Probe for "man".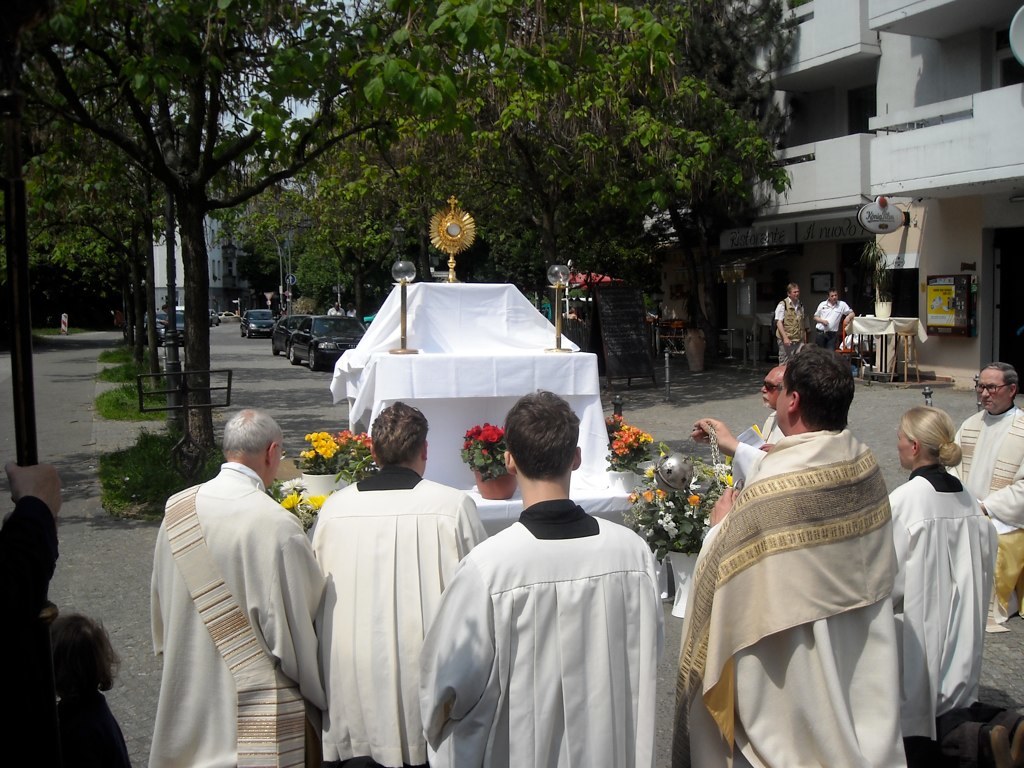
Probe result: (420,389,665,767).
